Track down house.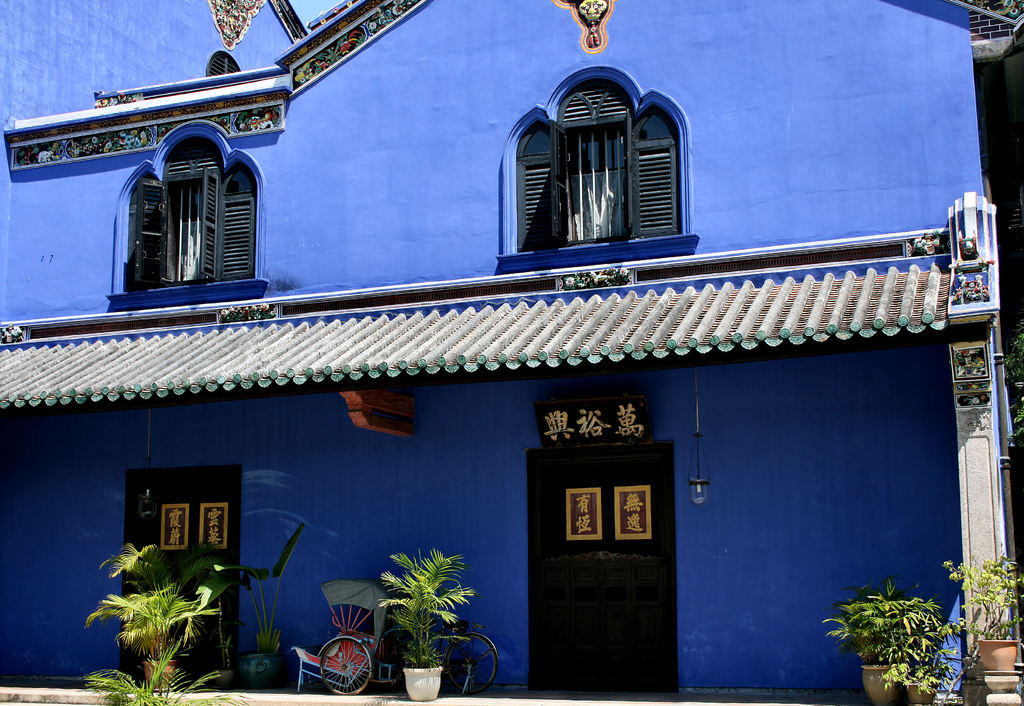
Tracked to <bbox>0, 38, 1023, 674</bbox>.
